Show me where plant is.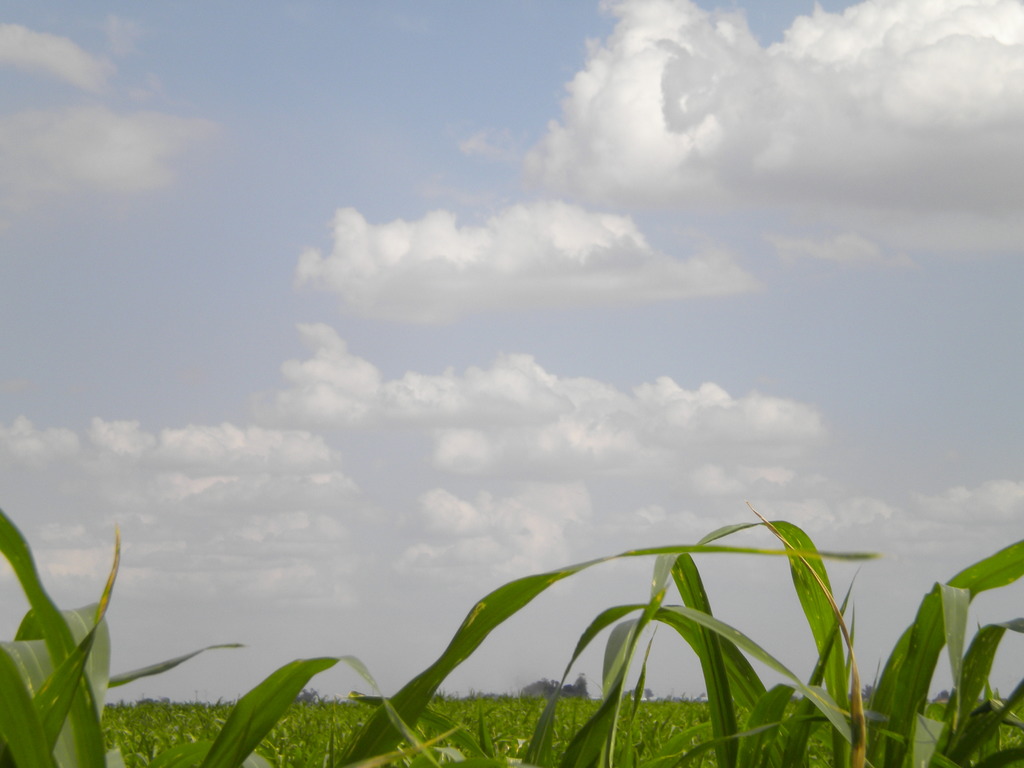
plant is at <region>9, 504, 136, 747</region>.
